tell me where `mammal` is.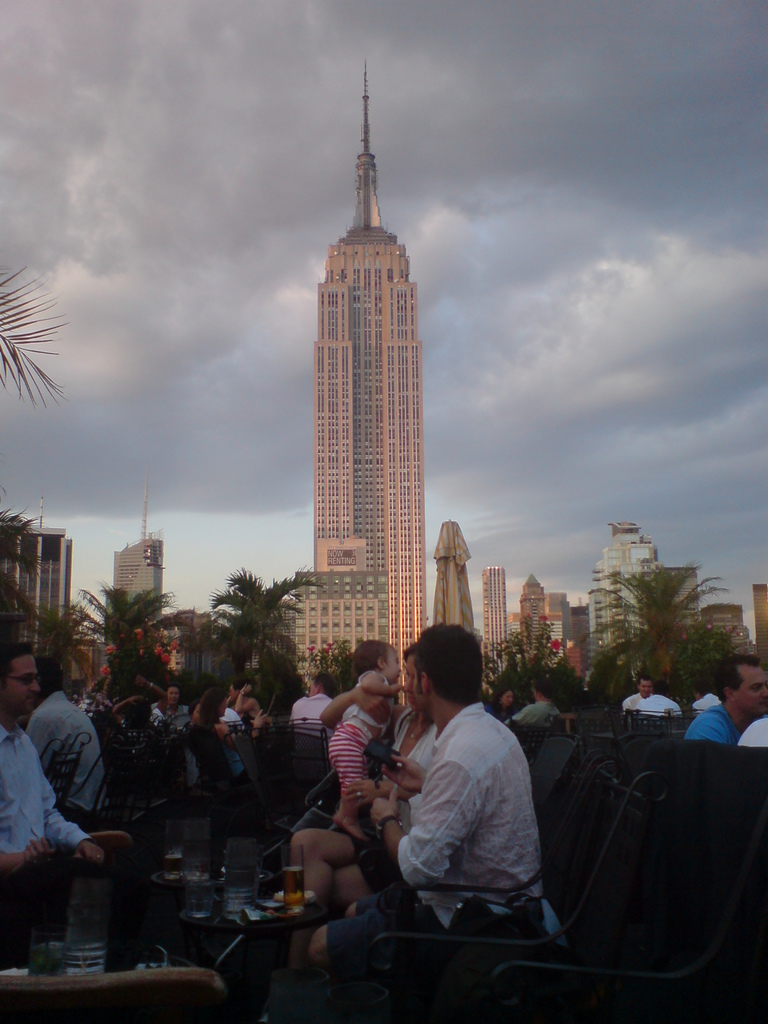
`mammal` is at l=27, t=664, r=107, b=825.
